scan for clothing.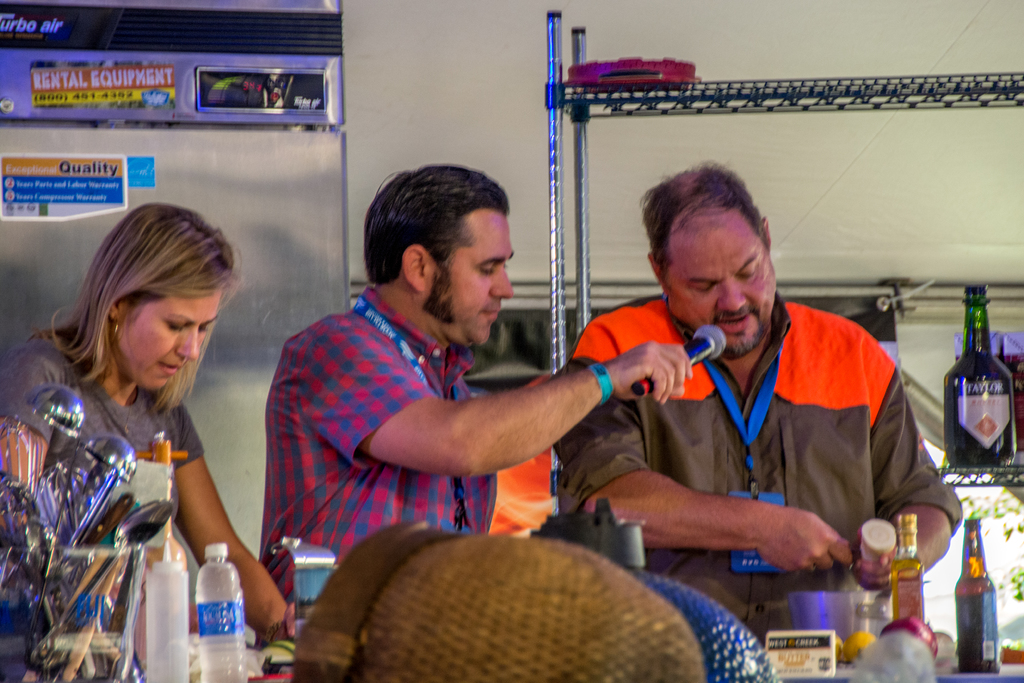
Scan result: 553/299/972/654.
